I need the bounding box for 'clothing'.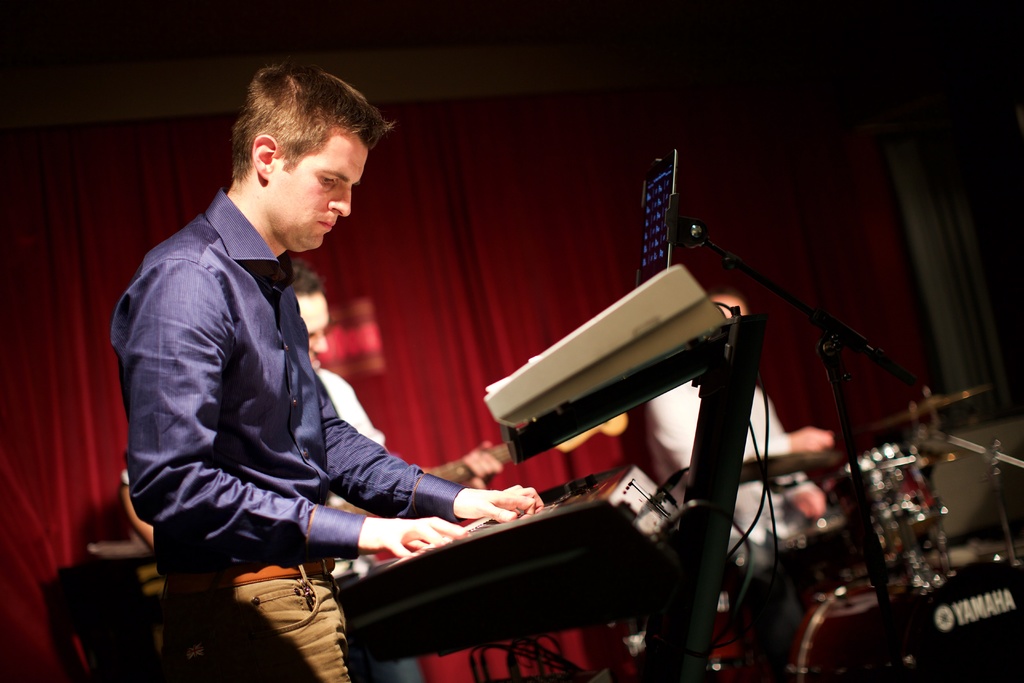
Here it is: {"x1": 113, "y1": 142, "x2": 493, "y2": 654}.
